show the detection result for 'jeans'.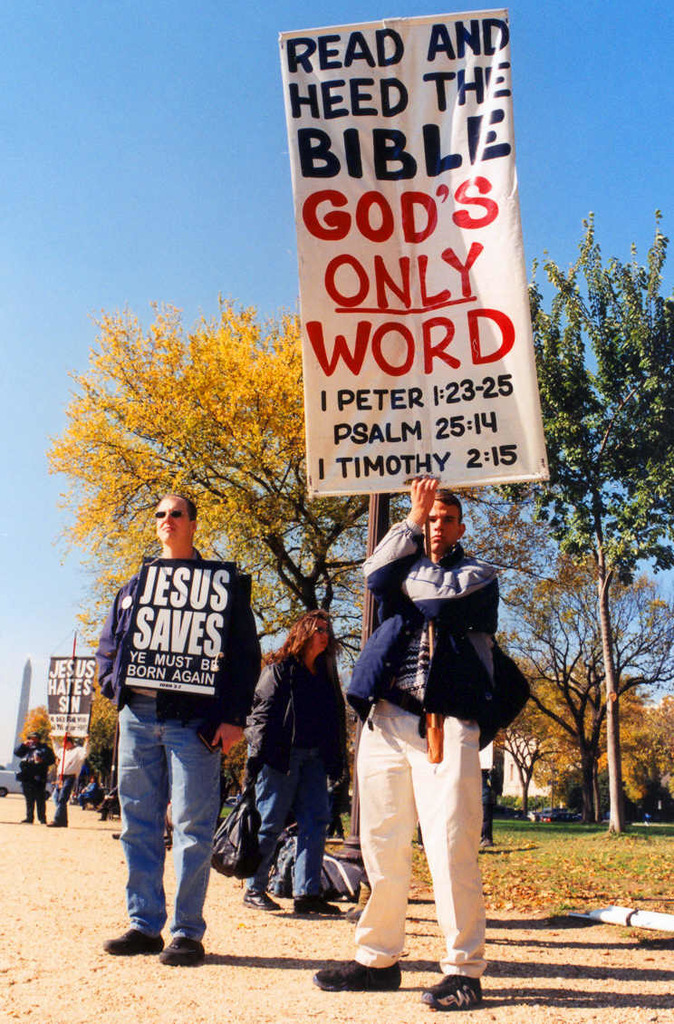
(256, 771, 327, 886).
